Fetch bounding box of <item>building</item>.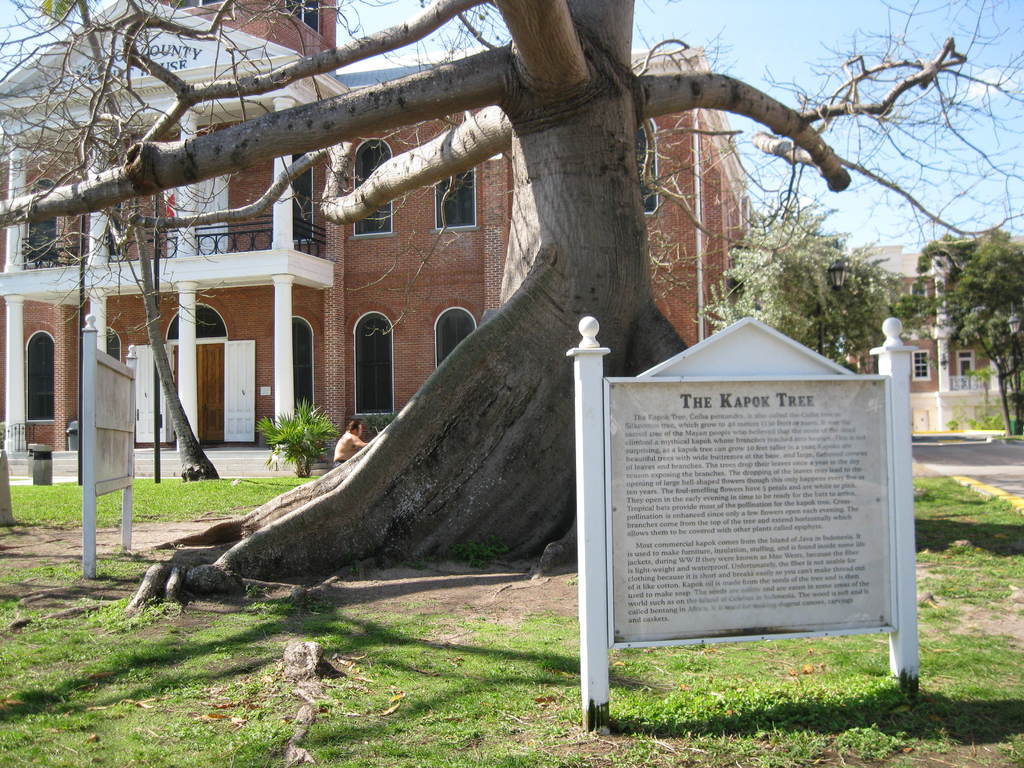
Bbox: region(0, 0, 1023, 463).
